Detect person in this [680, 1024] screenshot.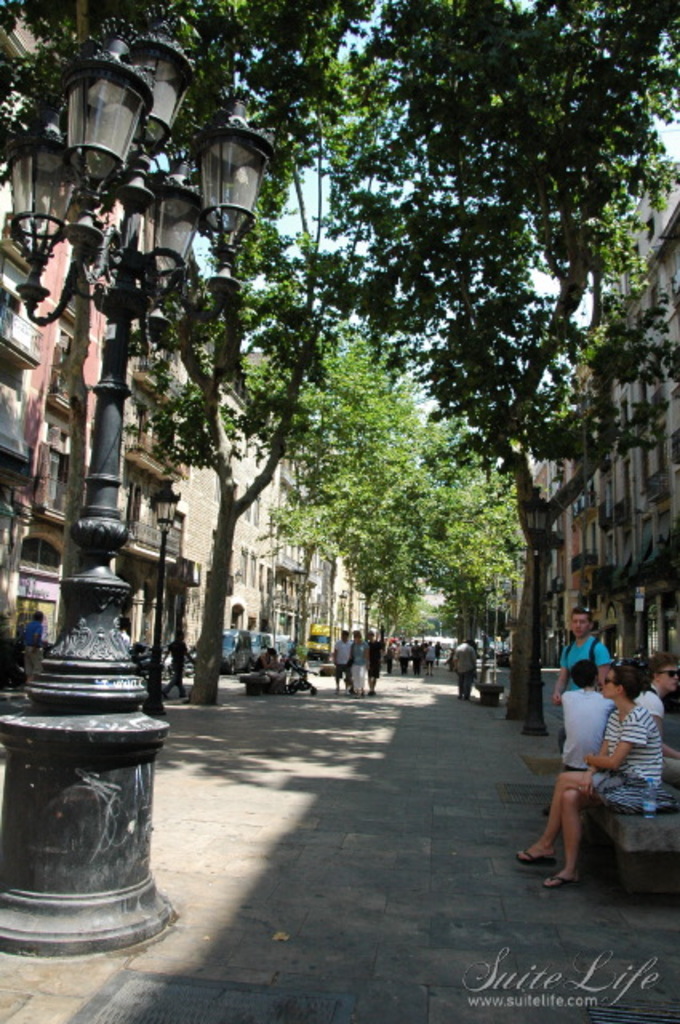
Detection: bbox(643, 661, 678, 786).
